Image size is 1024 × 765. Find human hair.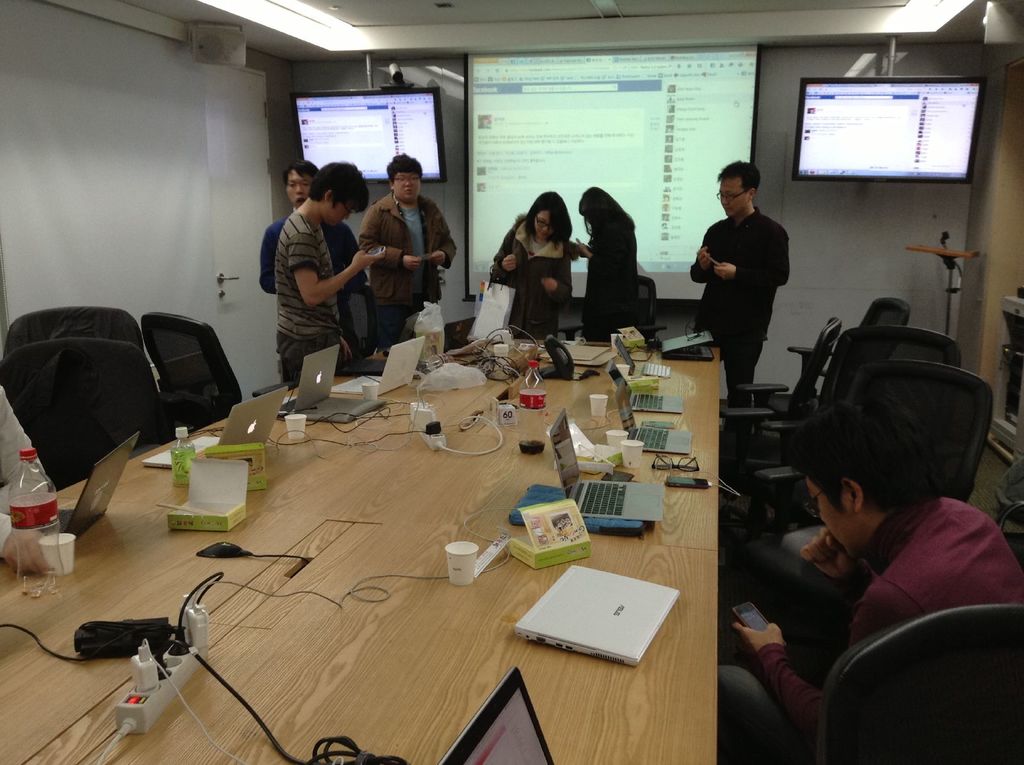
Rect(573, 182, 639, 234).
